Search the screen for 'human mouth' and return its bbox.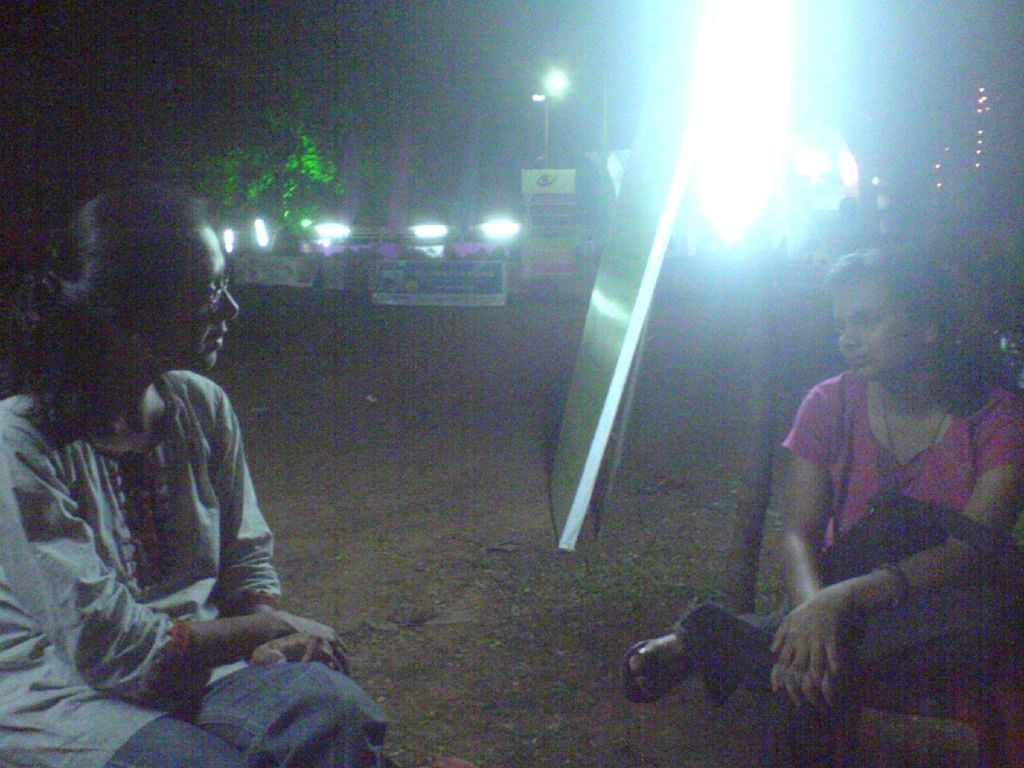
Found: [left=206, top=331, right=227, bottom=346].
